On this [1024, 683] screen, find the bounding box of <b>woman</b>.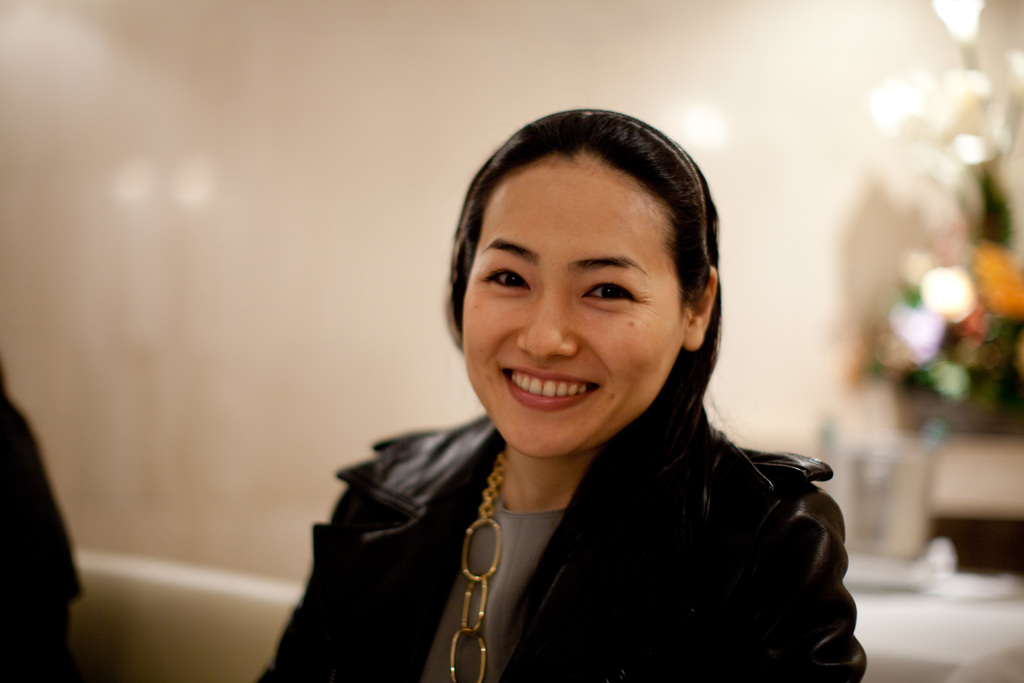
Bounding box: BBox(273, 110, 915, 682).
